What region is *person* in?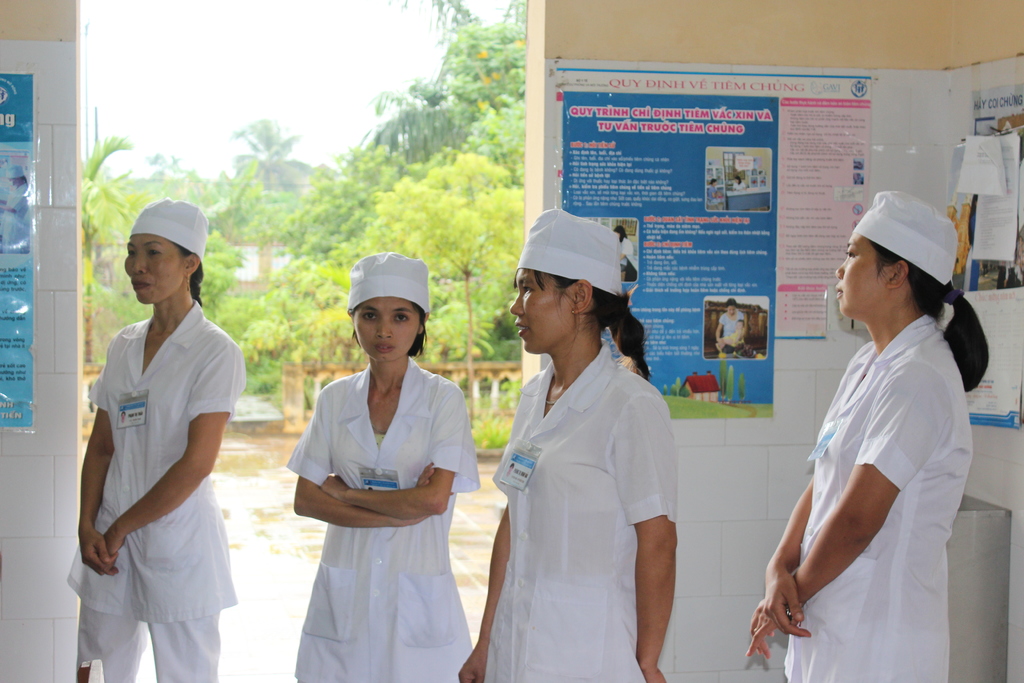
x1=769 y1=180 x2=984 y2=682.
